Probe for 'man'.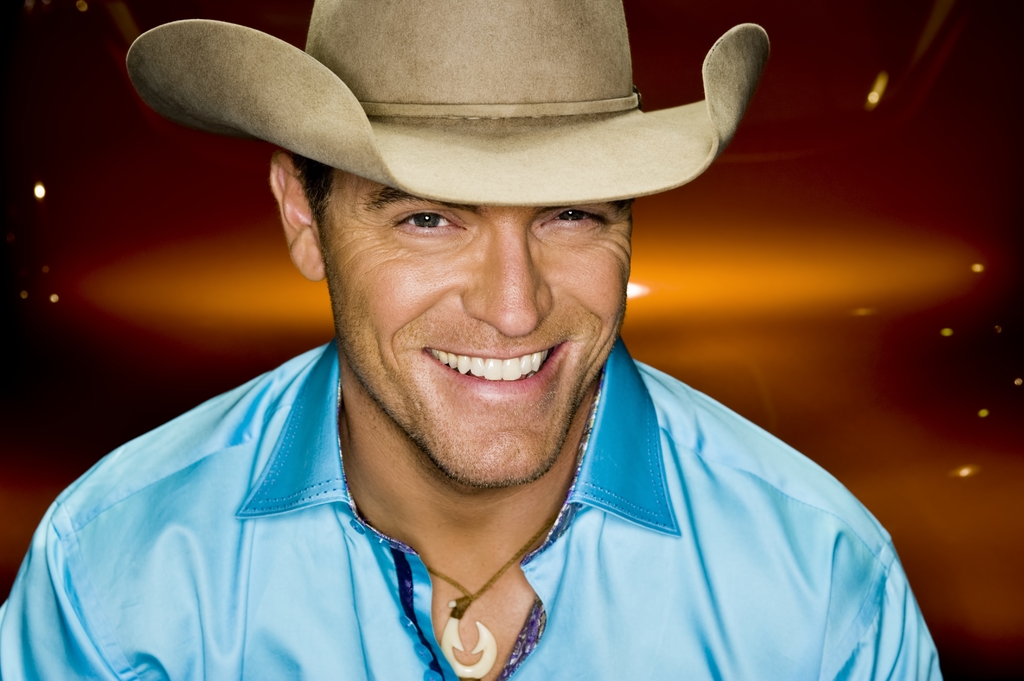
Probe result: left=30, top=26, right=934, bottom=668.
